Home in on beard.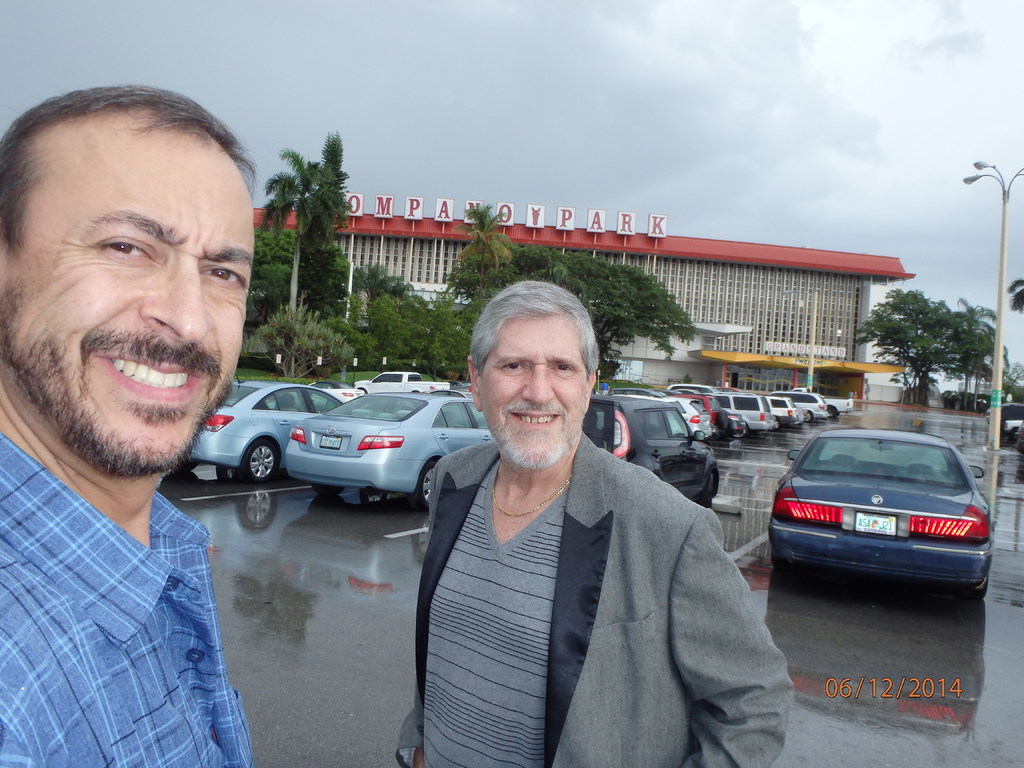
Homed in at l=31, t=255, r=238, b=457.
